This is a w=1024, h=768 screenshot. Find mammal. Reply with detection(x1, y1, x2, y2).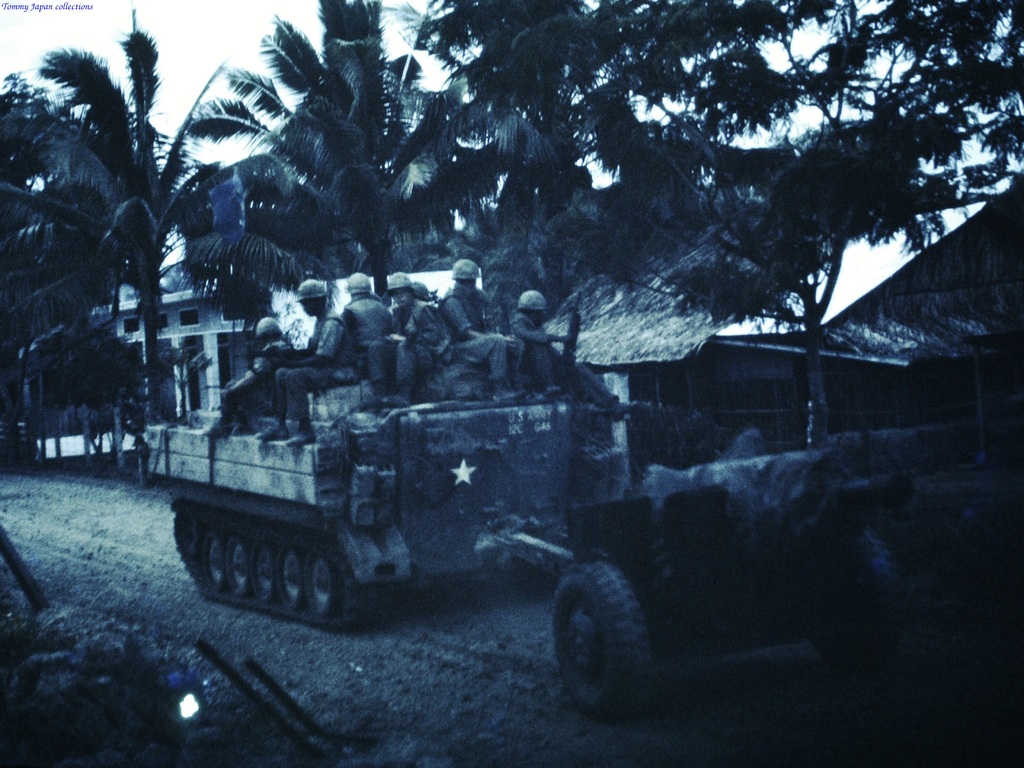
detection(369, 264, 439, 404).
